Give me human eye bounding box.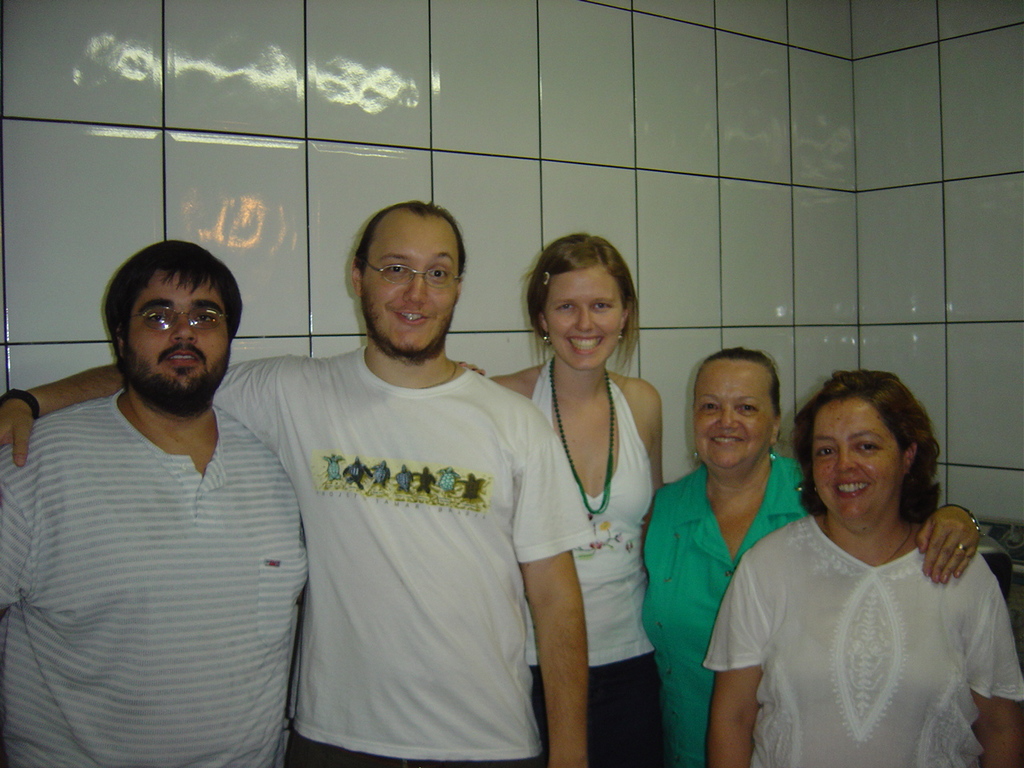
BBox(427, 264, 450, 280).
